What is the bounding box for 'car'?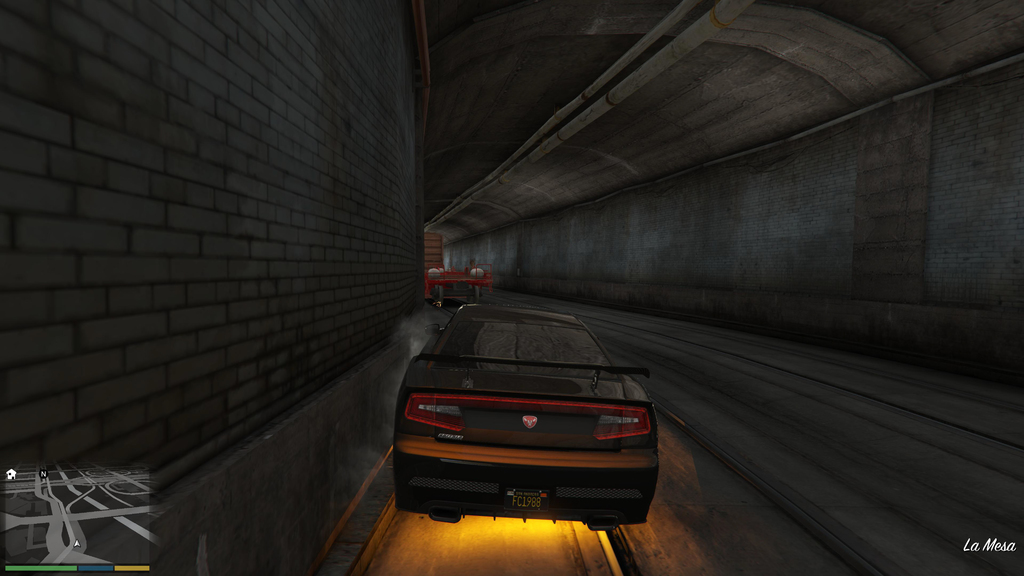
(x1=396, y1=304, x2=660, y2=531).
